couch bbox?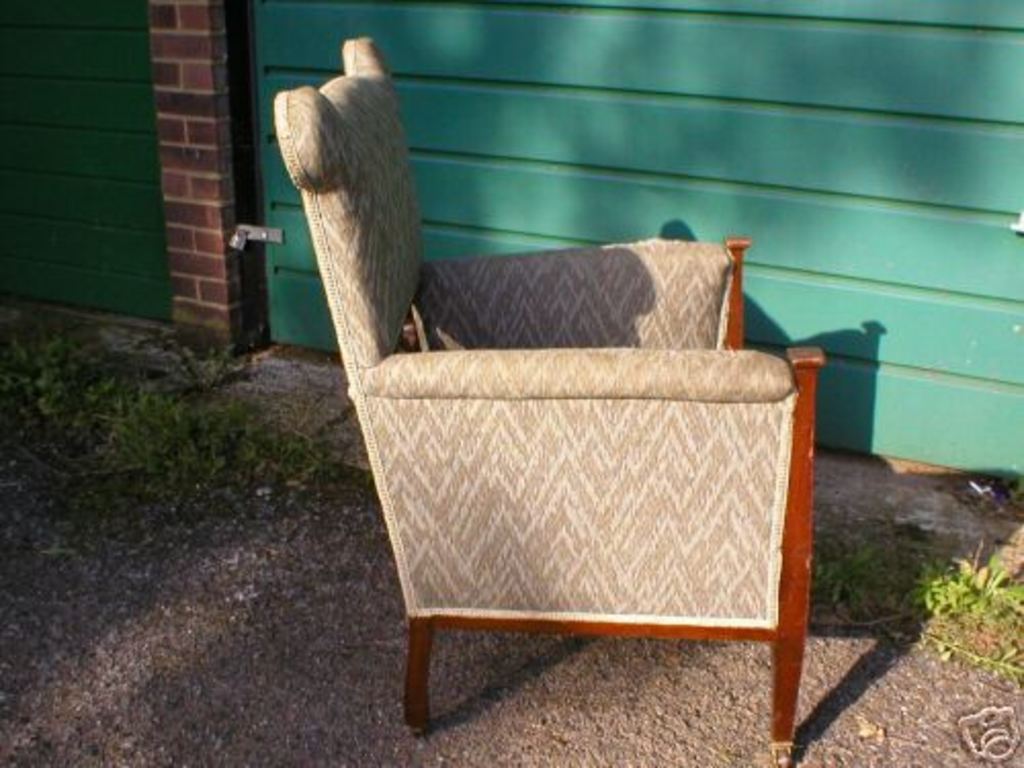
223/123/848/743
